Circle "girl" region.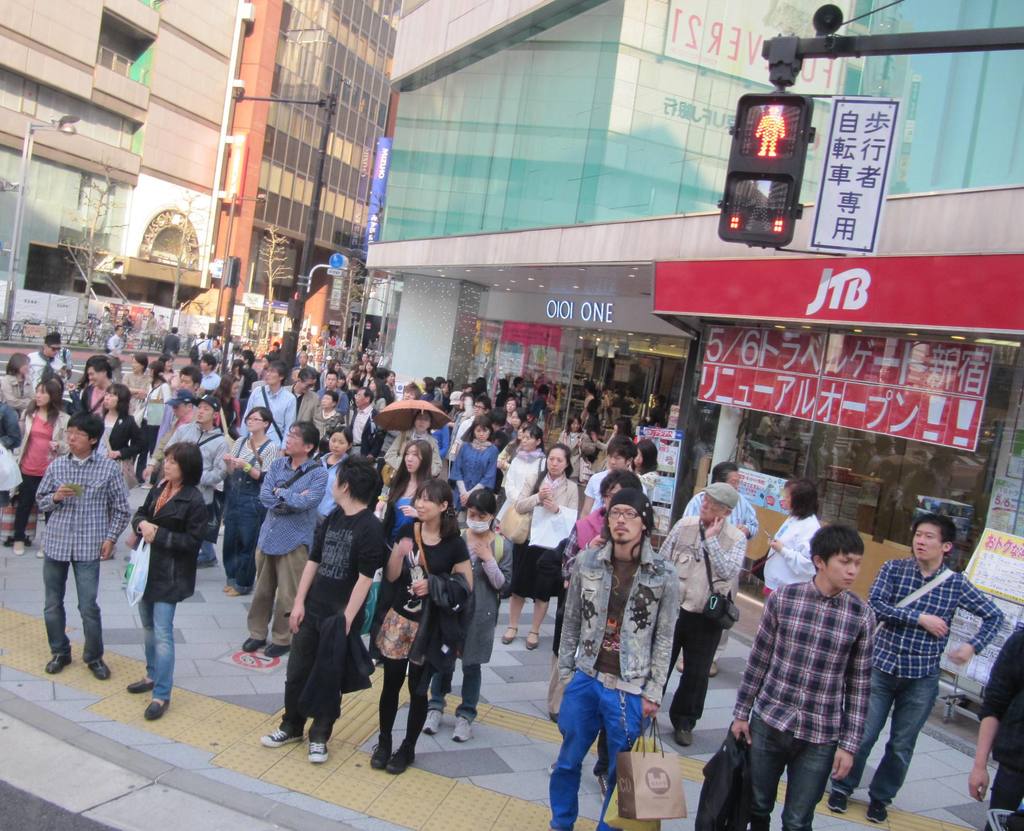
Region: left=630, top=439, right=660, bottom=502.
